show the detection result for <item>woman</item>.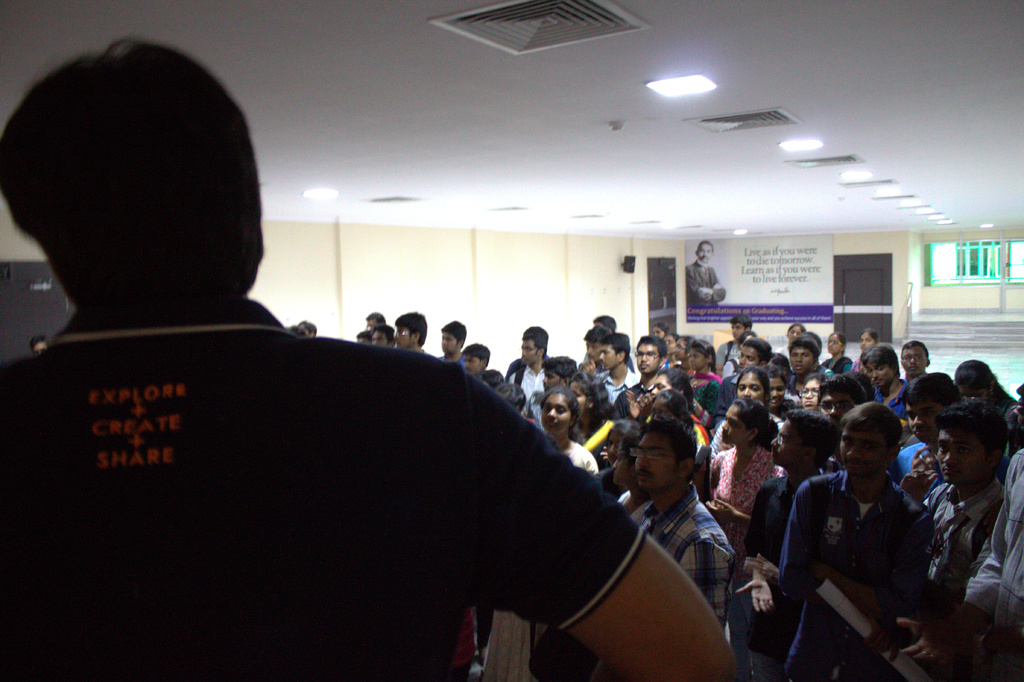
[x1=567, y1=377, x2=613, y2=465].
